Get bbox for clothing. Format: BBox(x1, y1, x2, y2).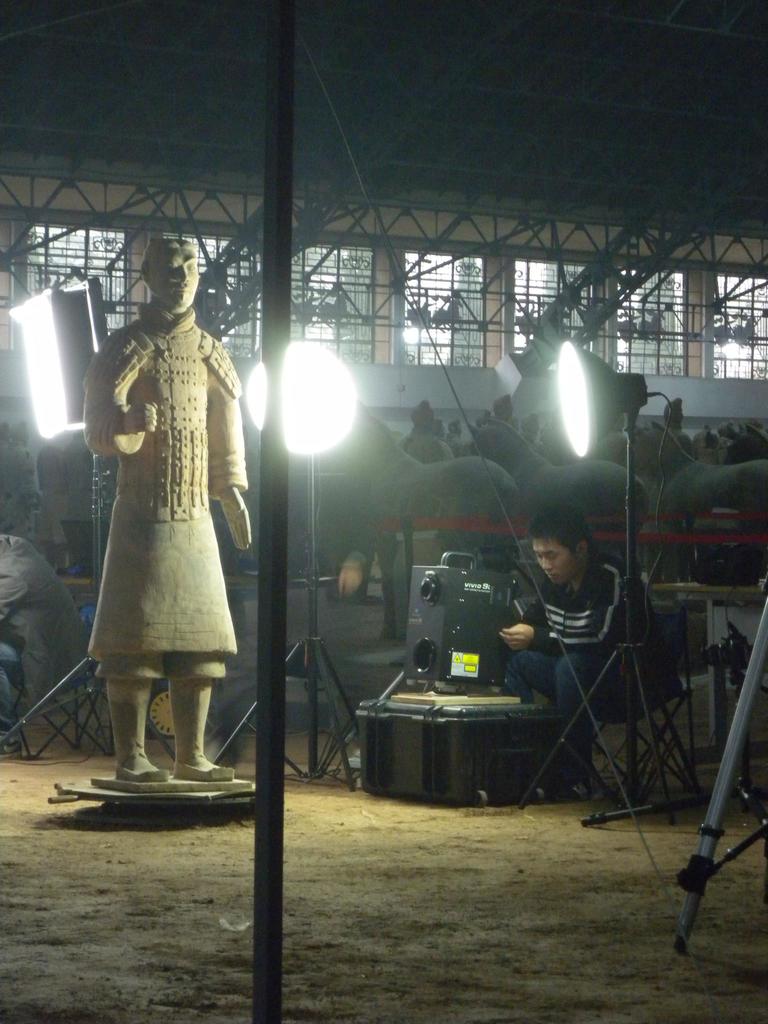
BBox(76, 272, 246, 688).
